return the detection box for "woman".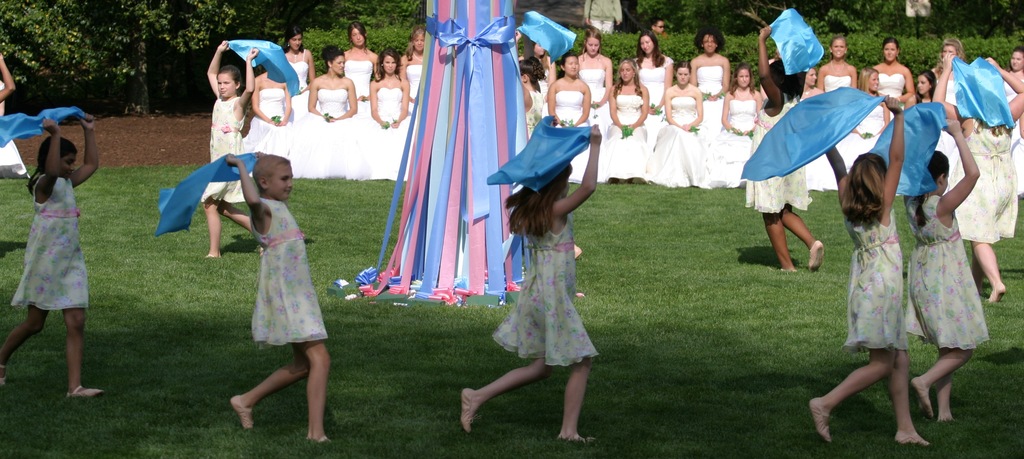
{"left": 819, "top": 38, "right": 858, "bottom": 99}.
